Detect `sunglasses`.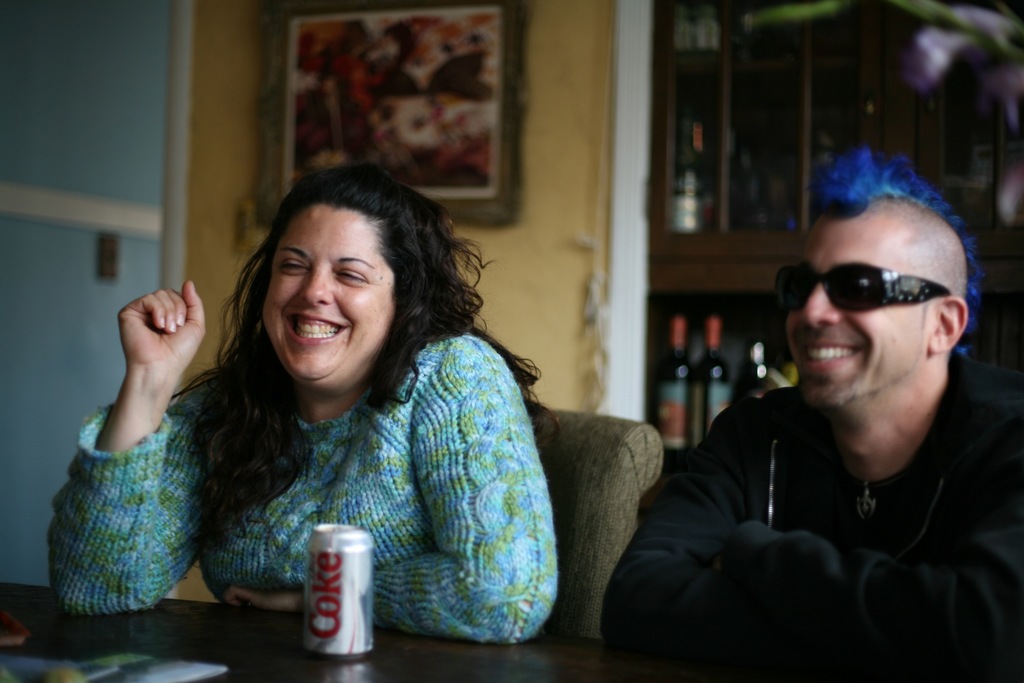
Detected at [772, 261, 953, 313].
